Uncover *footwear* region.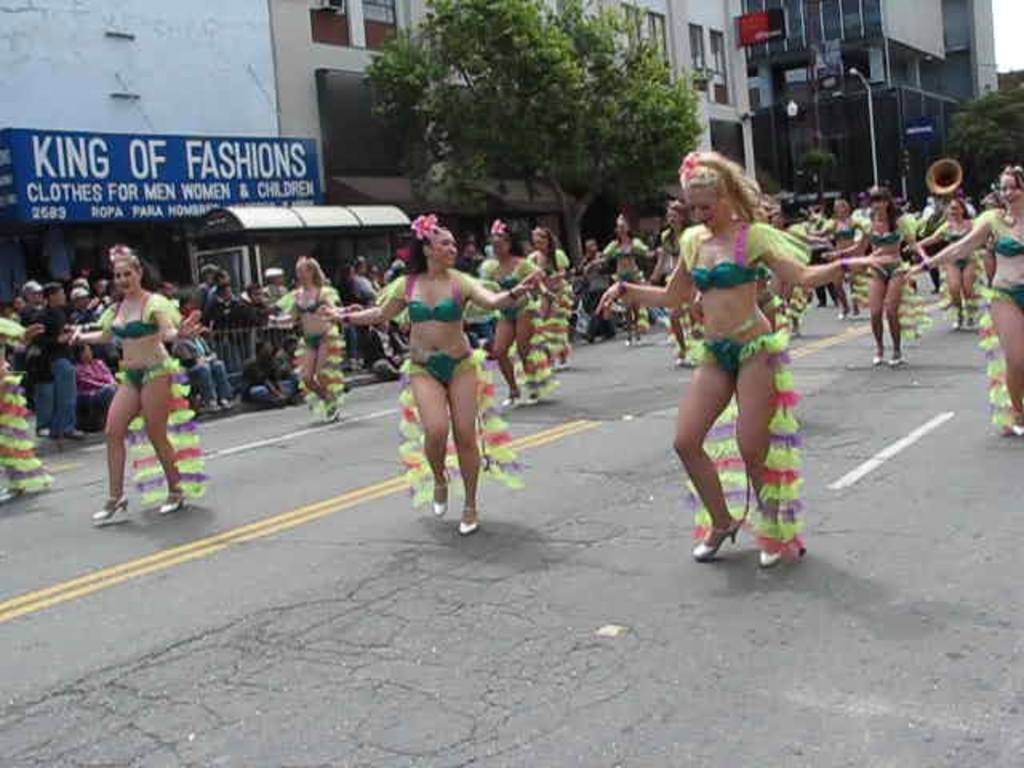
Uncovered: box(429, 483, 451, 515).
